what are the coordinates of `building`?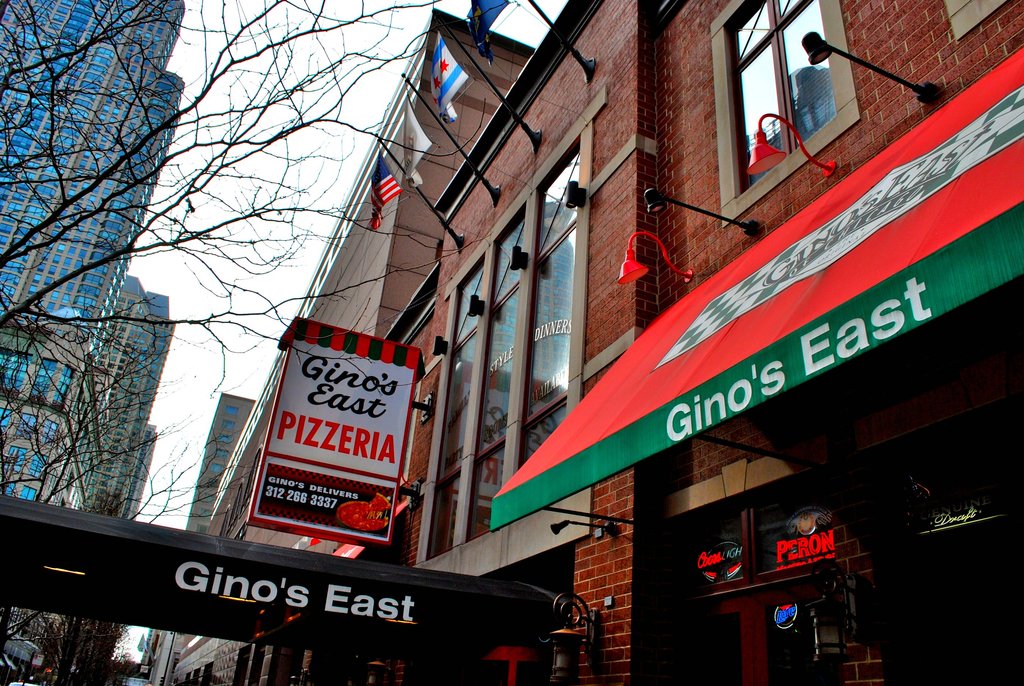
bbox=(138, 394, 257, 685).
